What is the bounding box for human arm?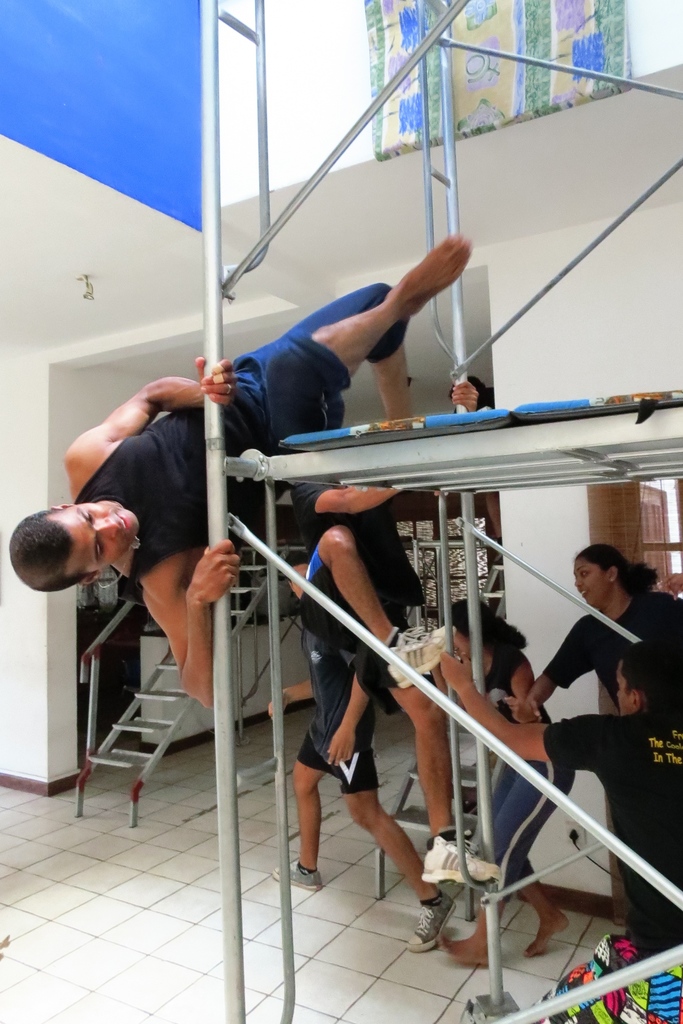
bbox(322, 676, 374, 770).
